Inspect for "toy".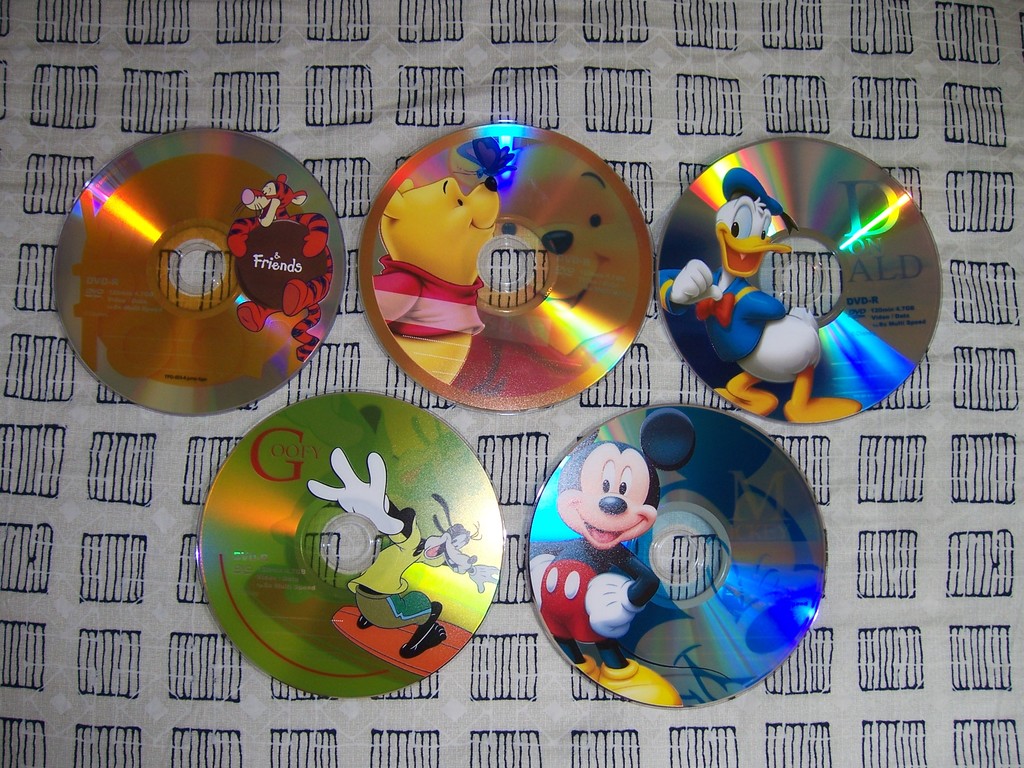
Inspection: box=[366, 142, 508, 390].
